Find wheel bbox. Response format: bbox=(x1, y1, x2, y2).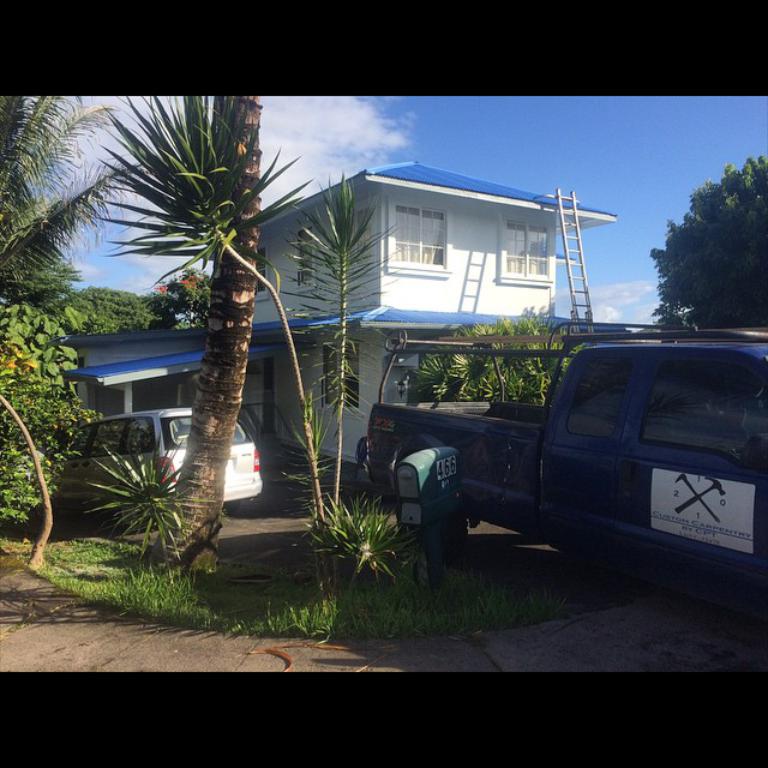
bbox=(391, 432, 448, 490).
